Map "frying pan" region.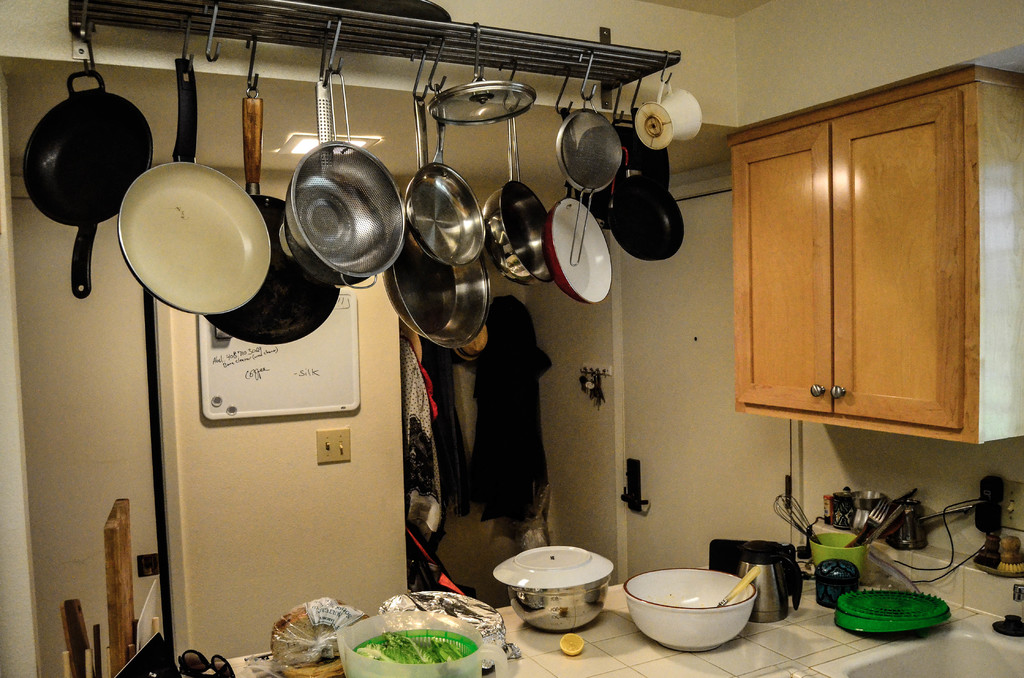
Mapped to {"left": 542, "top": 107, "right": 612, "bottom": 305}.
